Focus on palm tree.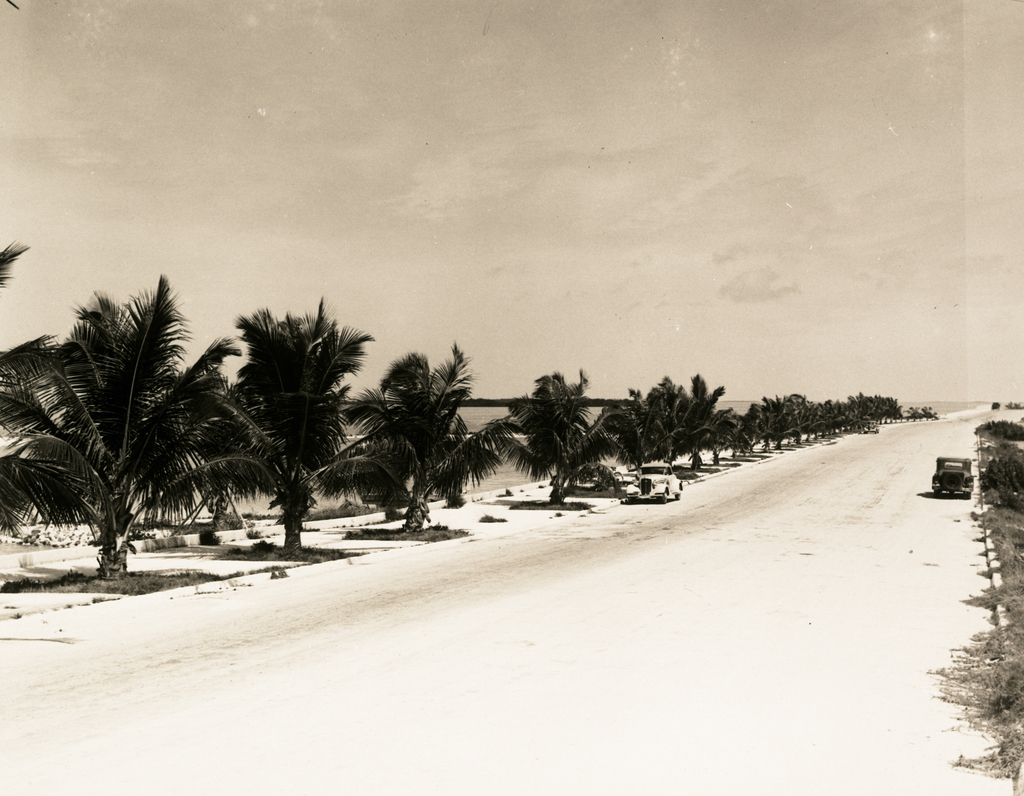
Focused at <region>185, 304, 382, 580</region>.
